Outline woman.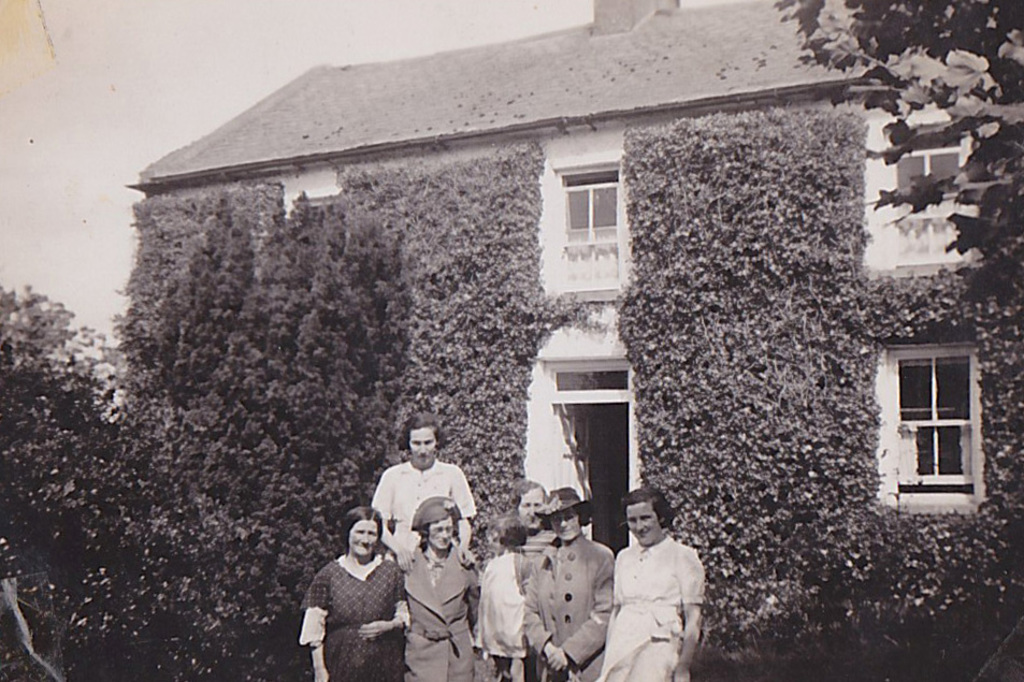
Outline: pyautogui.locateOnScreen(607, 487, 705, 681).
